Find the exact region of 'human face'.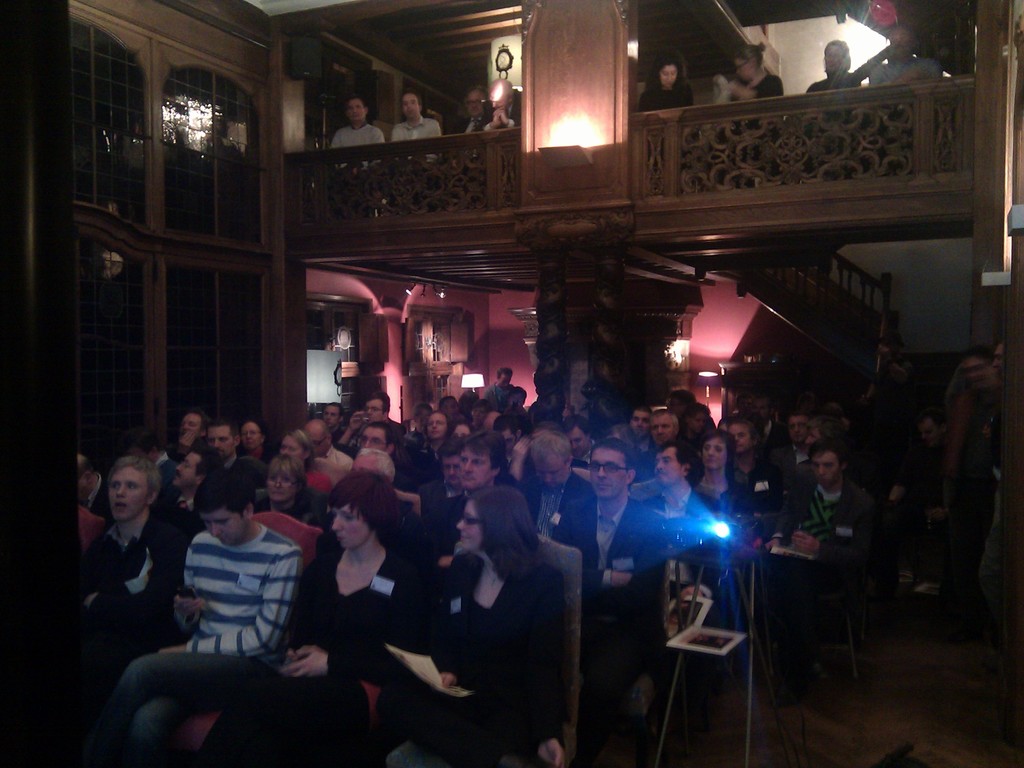
Exact region: box(655, 454, 683, 484).
